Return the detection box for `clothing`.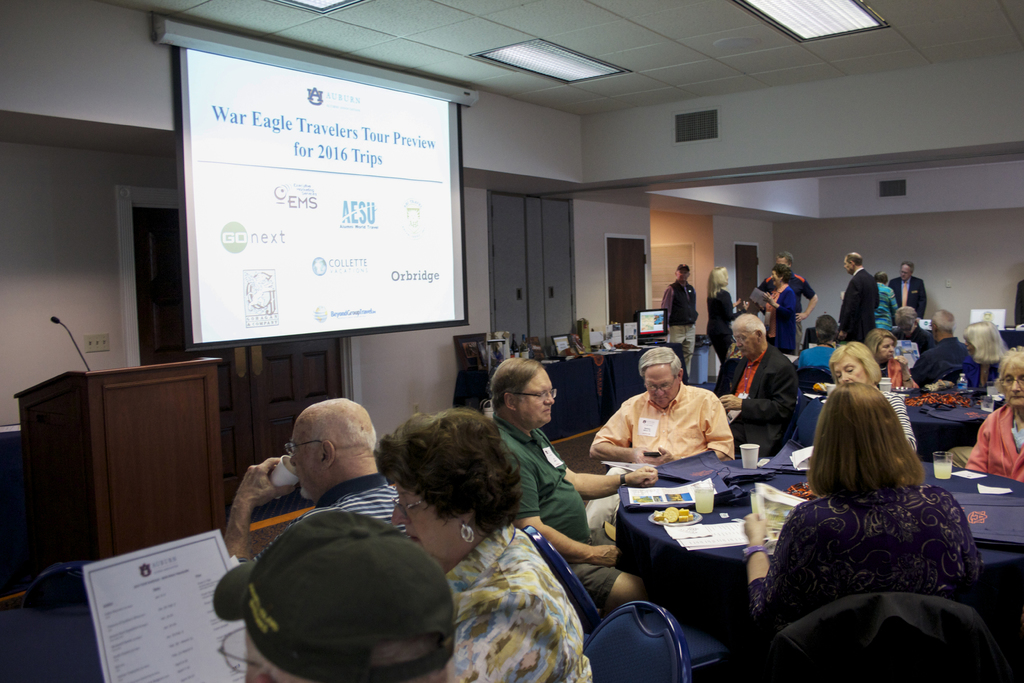
box(650, 273, 696, 375).
